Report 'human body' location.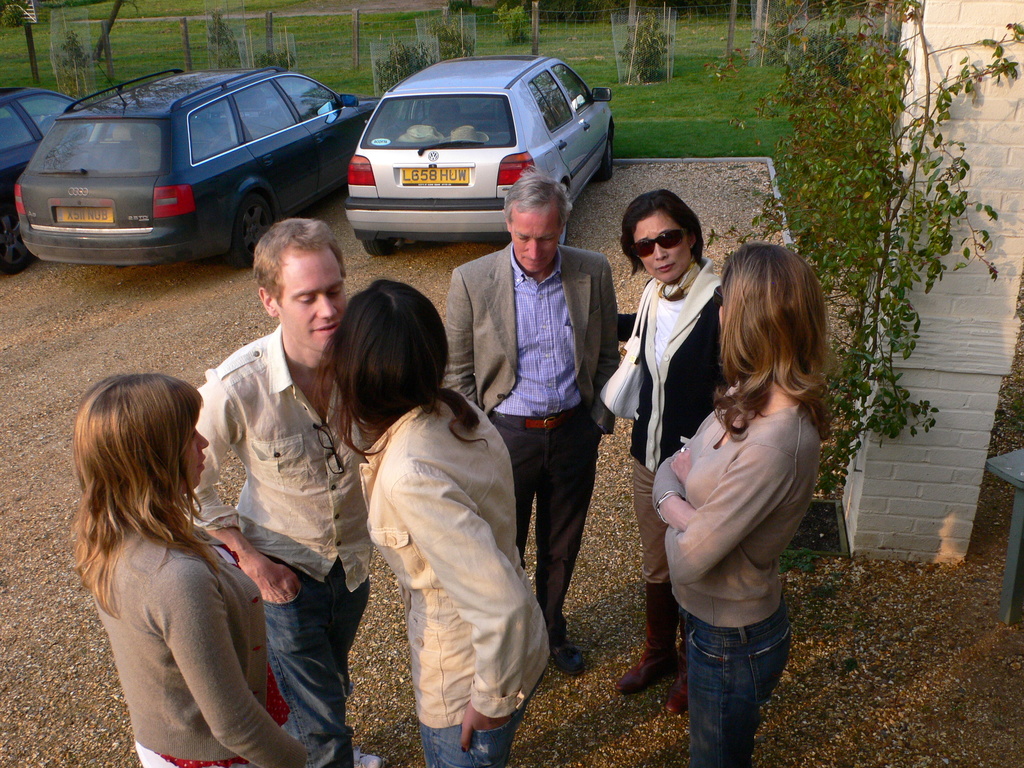
Report: detection(195, 323, 372, 767).
